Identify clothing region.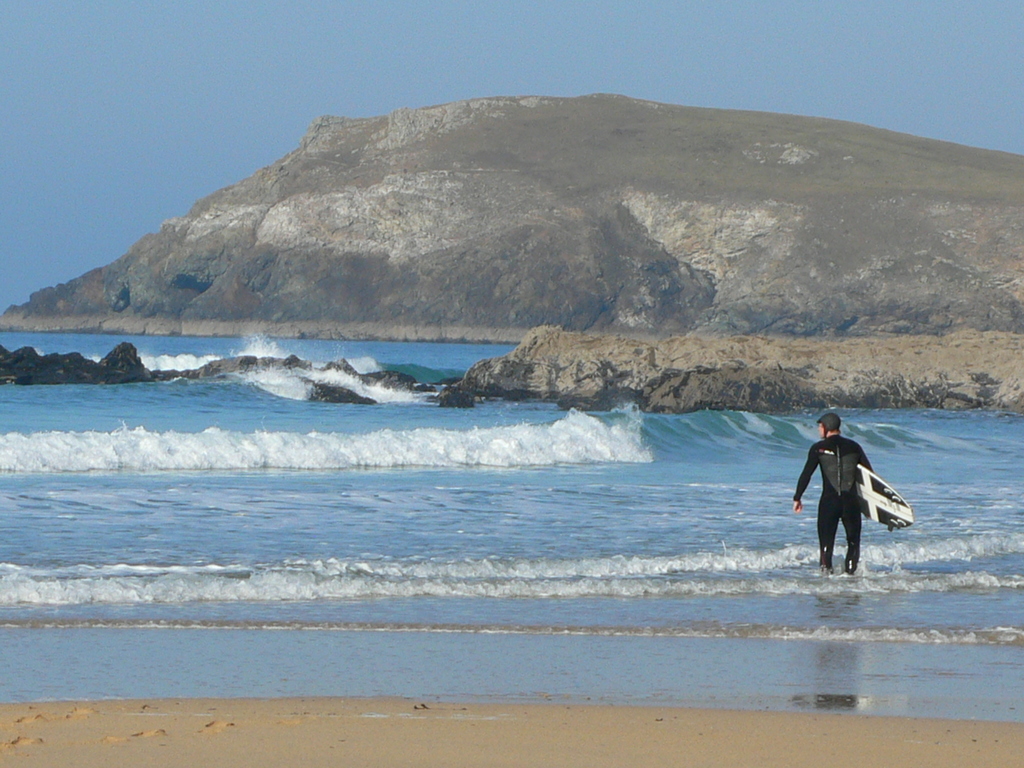
Region: box(799, 419, 900, 570).
